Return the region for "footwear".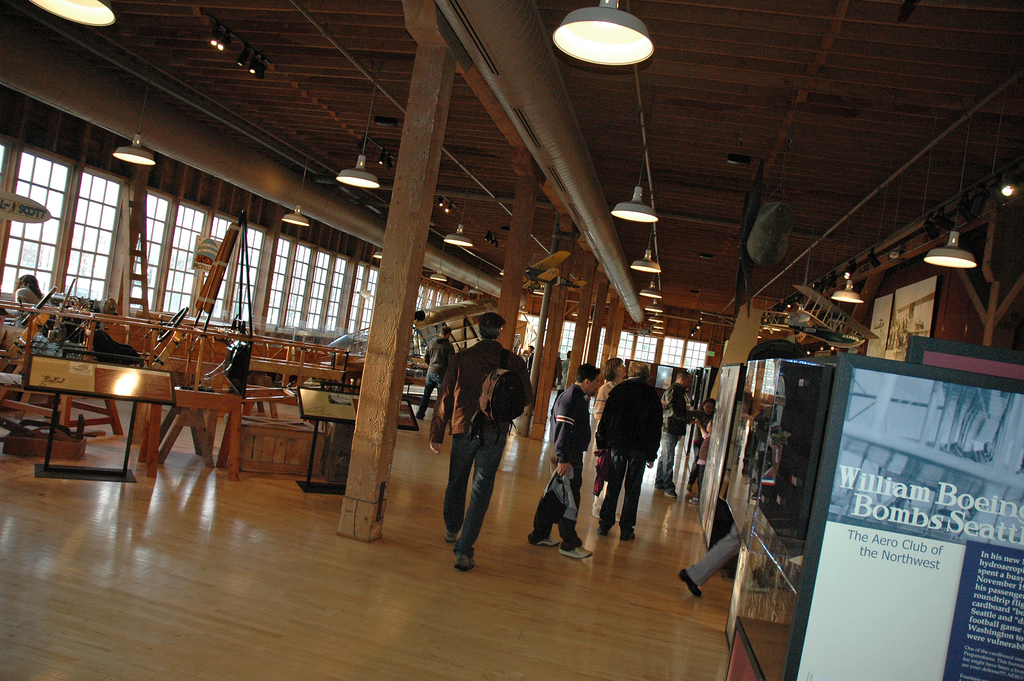
Rect(456, 553, 476, 572).
